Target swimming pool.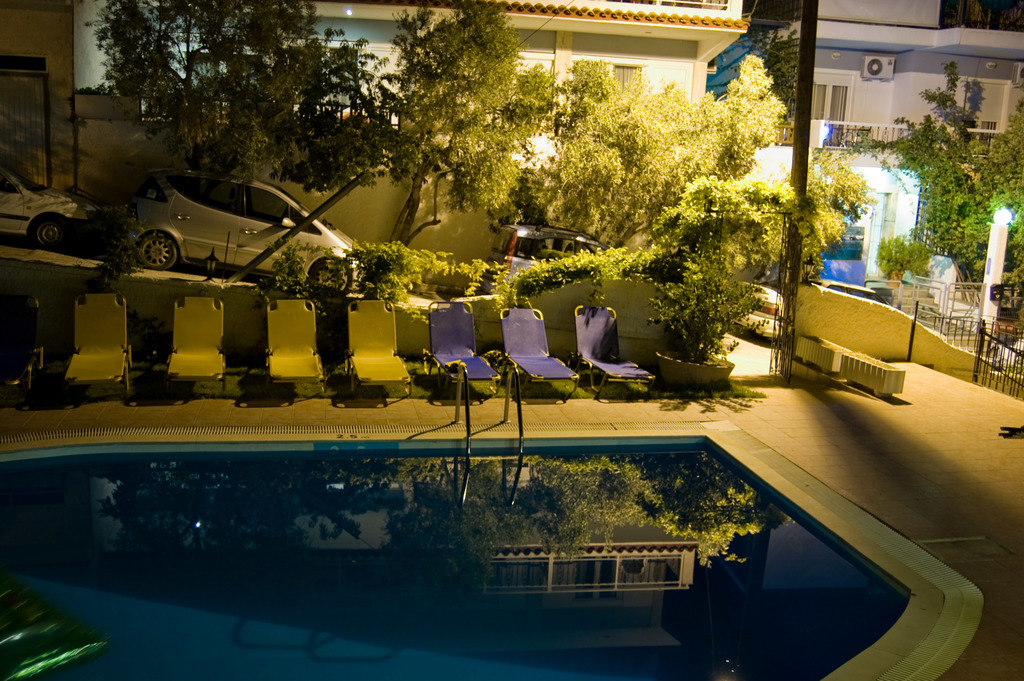
Target region: bbox=[0, 304, 977, 635].
